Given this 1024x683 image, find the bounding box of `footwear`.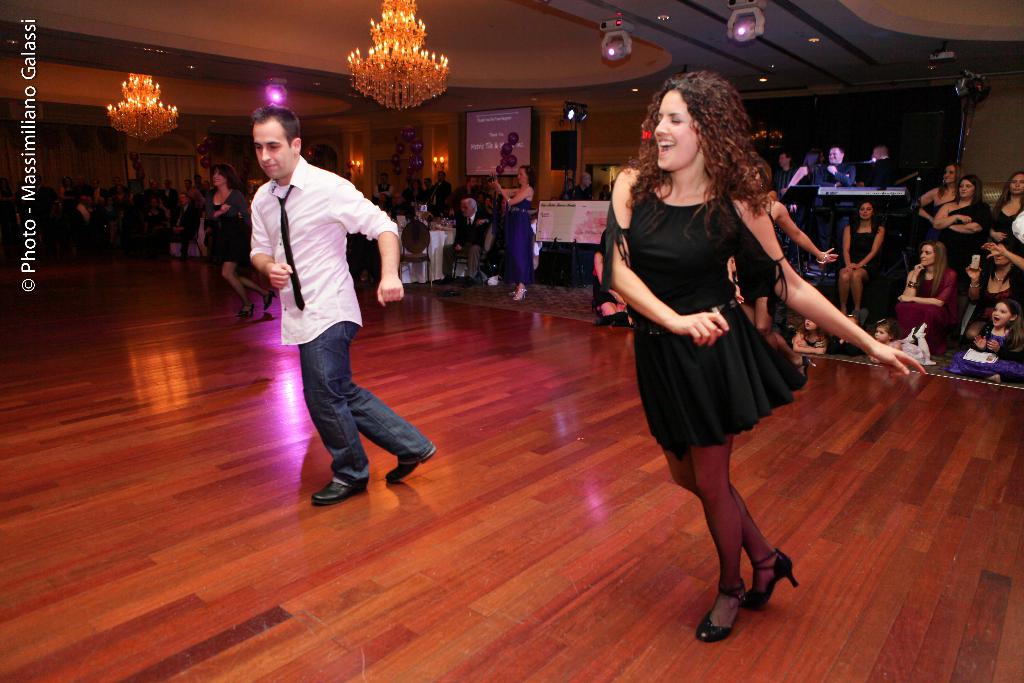
(x1=438, y1=287, x2=463, y2=297).
